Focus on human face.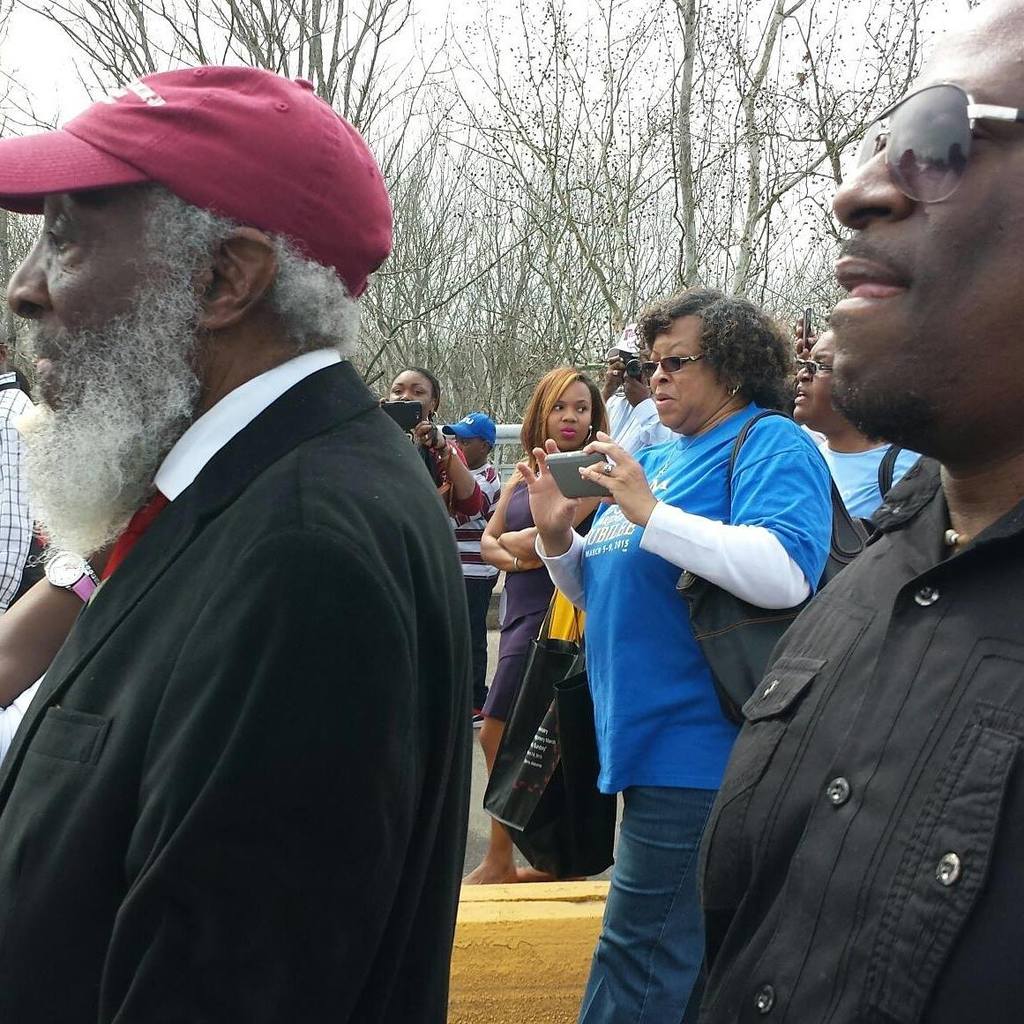
Focused at bbox=(9, 191, 166, 407).
